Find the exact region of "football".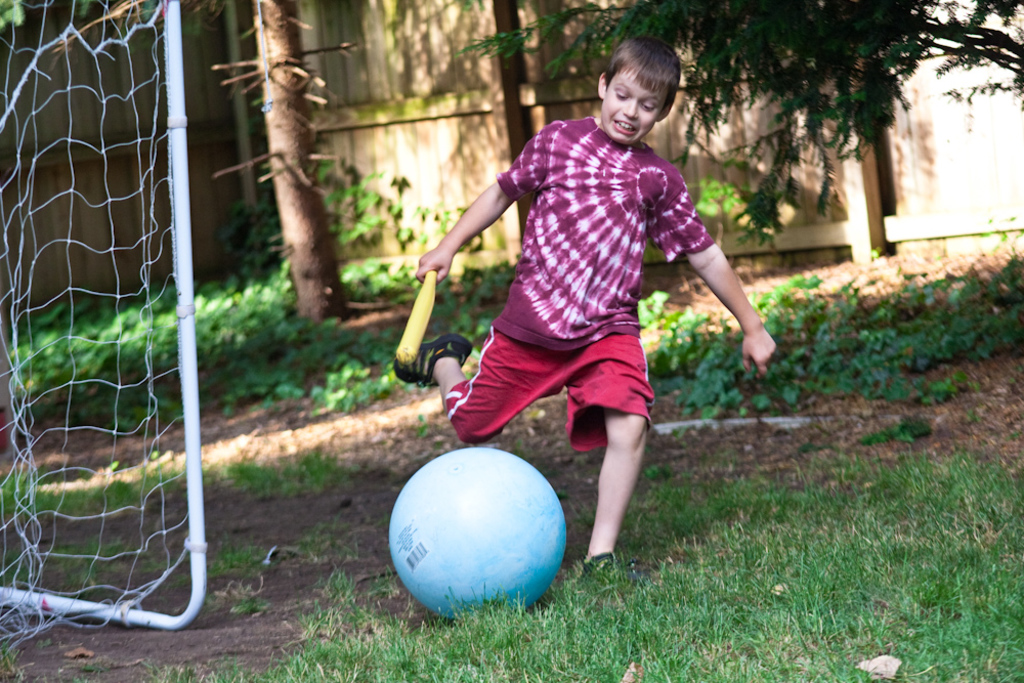
Exact region: [384, 446, 569, 617].
